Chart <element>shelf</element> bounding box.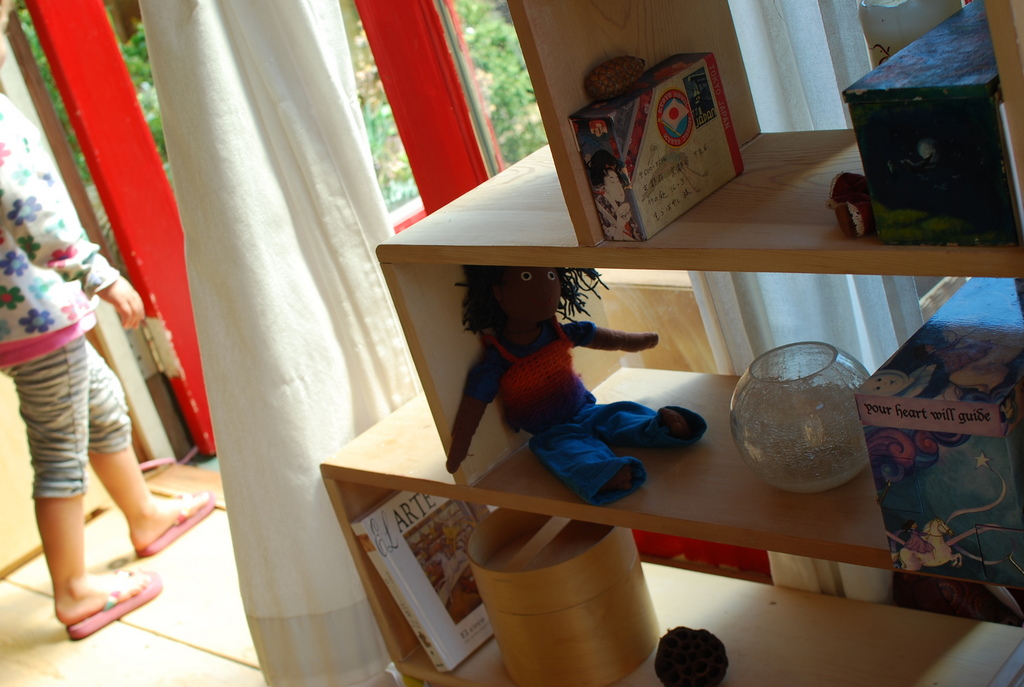
Charted: <bbox>310, 0, 1023, 686</bbox>.
